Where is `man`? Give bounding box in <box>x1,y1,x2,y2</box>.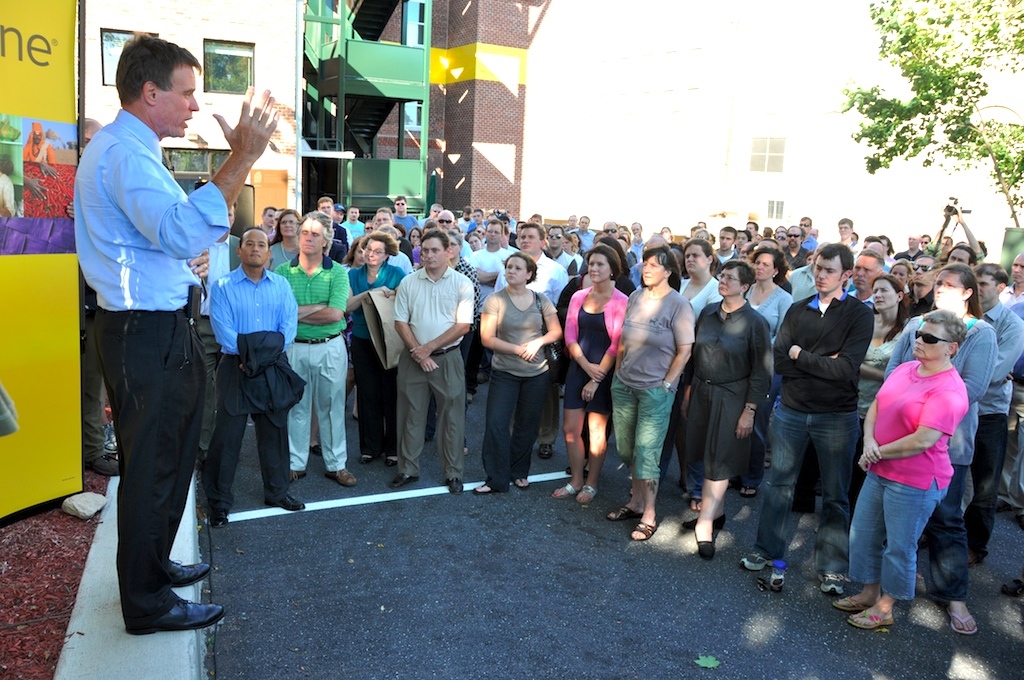
<box>465,209,487,234</box>.
